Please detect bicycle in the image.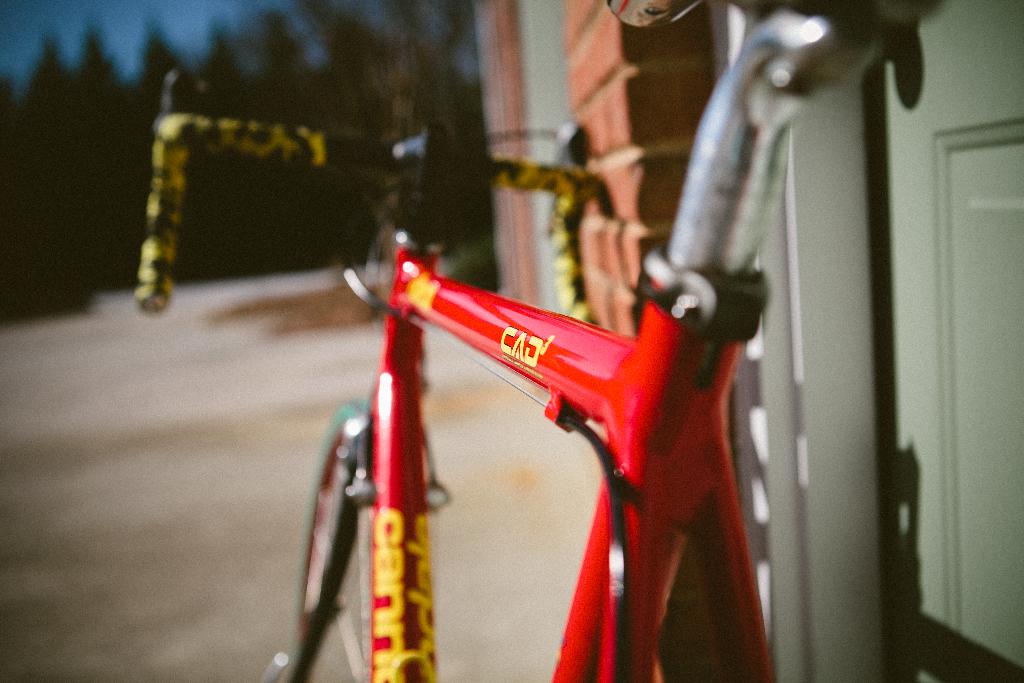
BBox(269, 85, 899, 671).
